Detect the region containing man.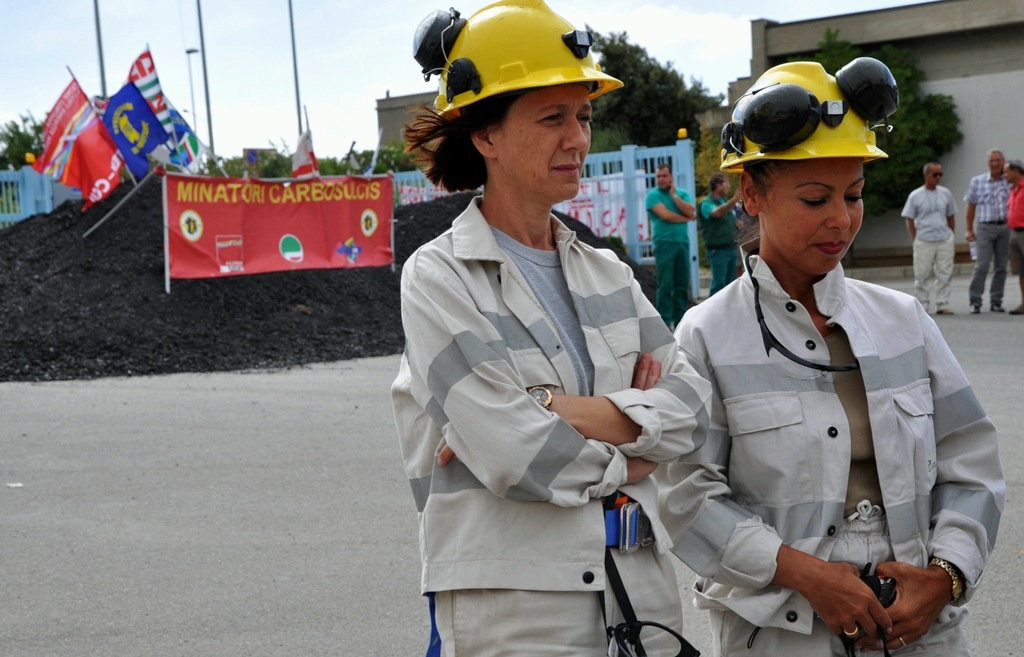
bbox(696, 173, 744, 297).
